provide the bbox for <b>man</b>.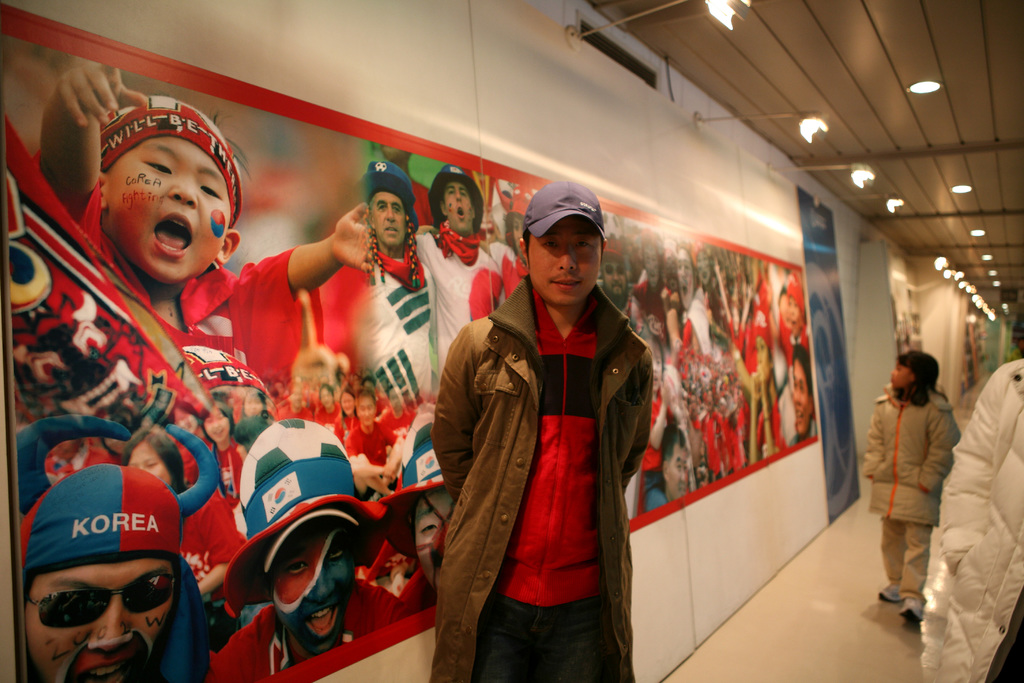
bbox(356, 158, 438, 420).
